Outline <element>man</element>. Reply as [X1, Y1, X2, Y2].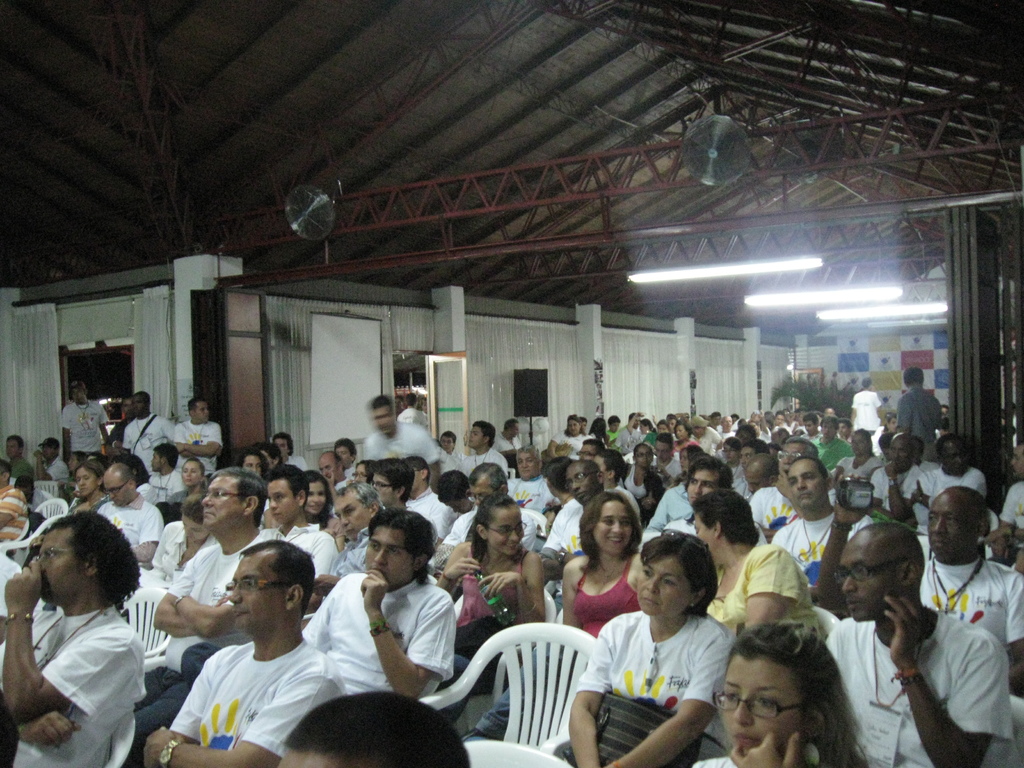
[250, 428, 310, 483].
